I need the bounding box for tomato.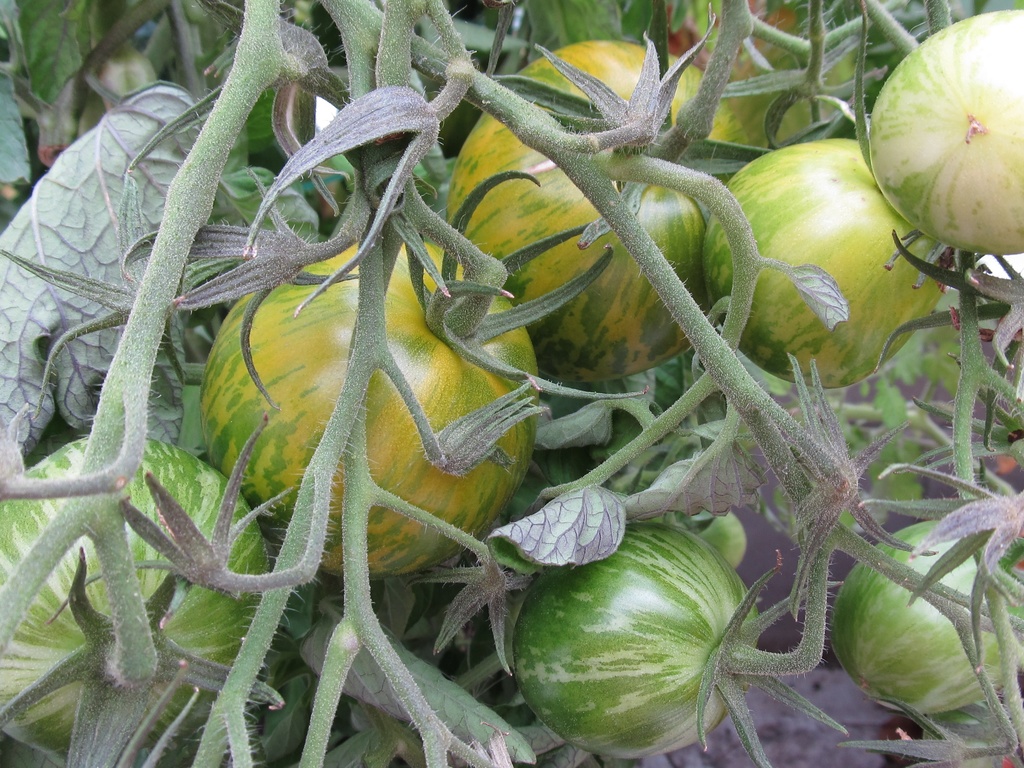
Here it is: (511,535,763,751).
